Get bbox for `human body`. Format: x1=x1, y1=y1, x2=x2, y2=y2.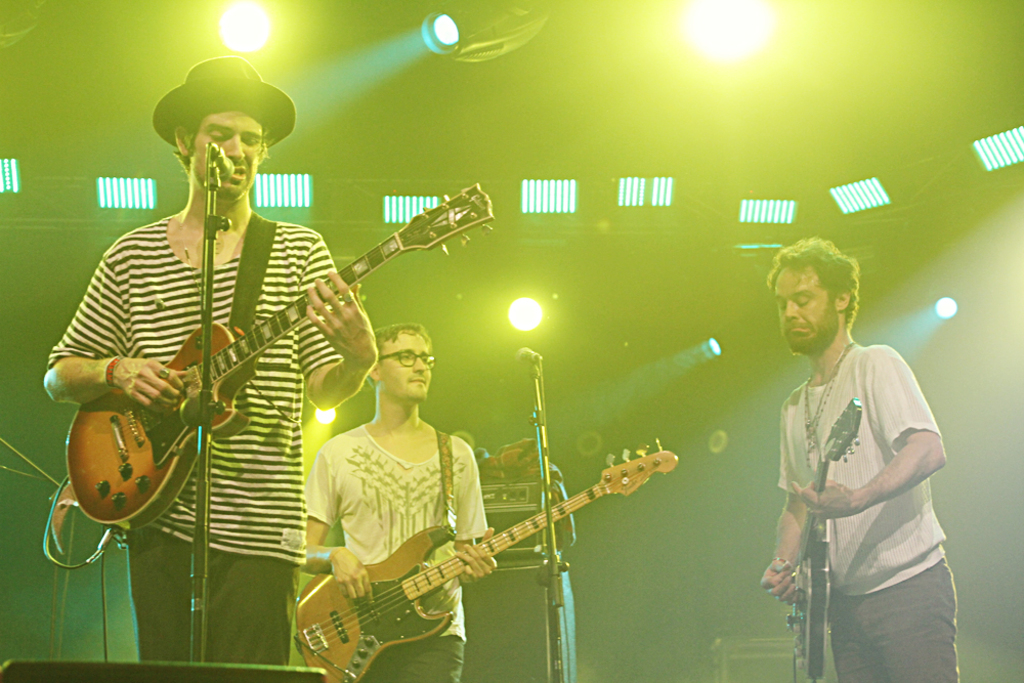
x1=764, y1=258, x2=962, y2=682.
